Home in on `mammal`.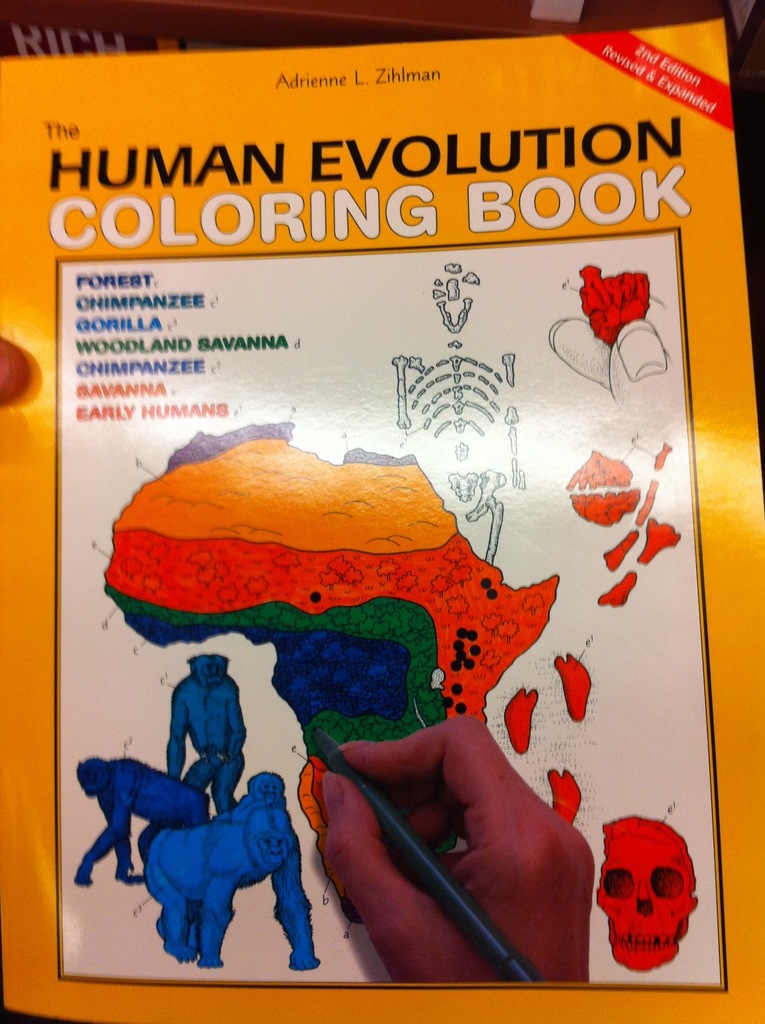
Homed in at locate(115, 772, 316, 958).
